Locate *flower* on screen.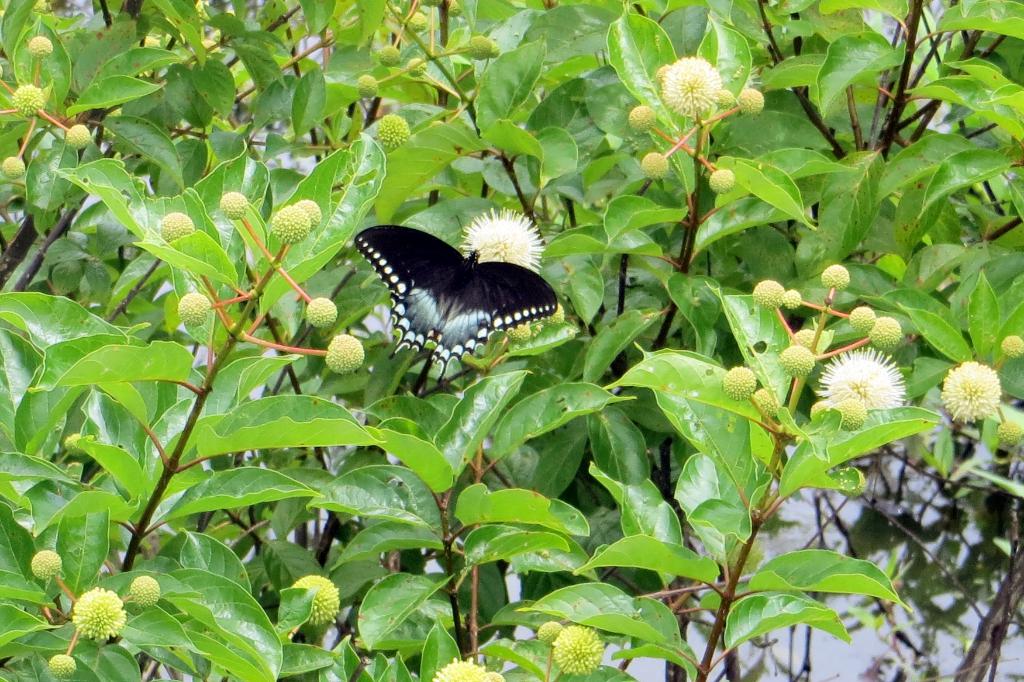
On screen at 710:169:740:191.
